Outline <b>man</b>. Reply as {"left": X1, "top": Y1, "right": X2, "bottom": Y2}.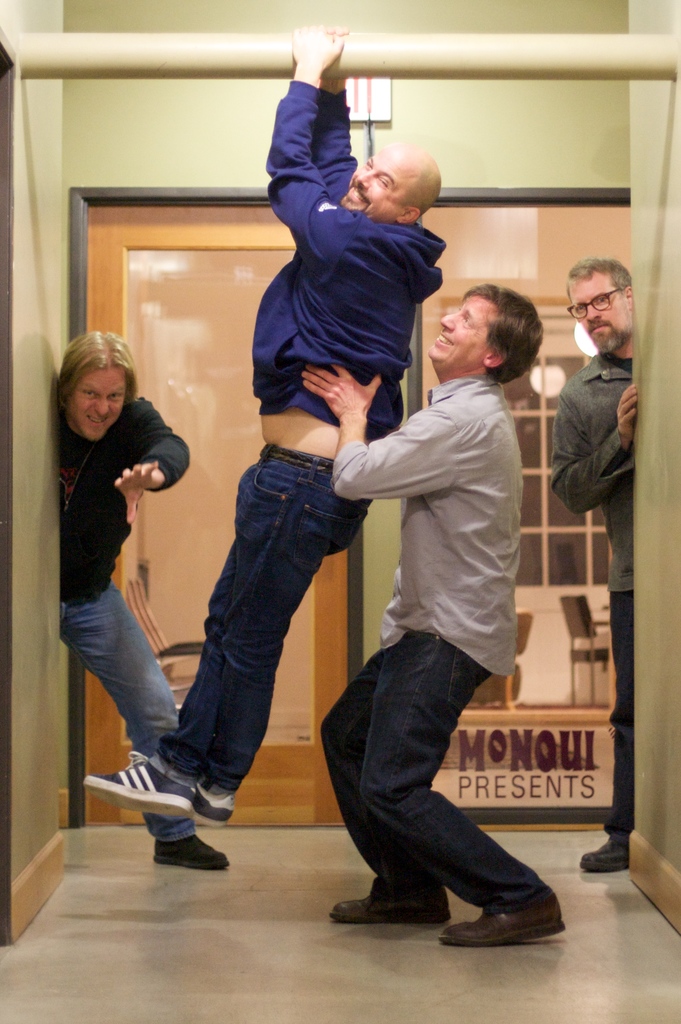
{"left": 288, "top": 278, "right": 567, "bottom": 962}.
